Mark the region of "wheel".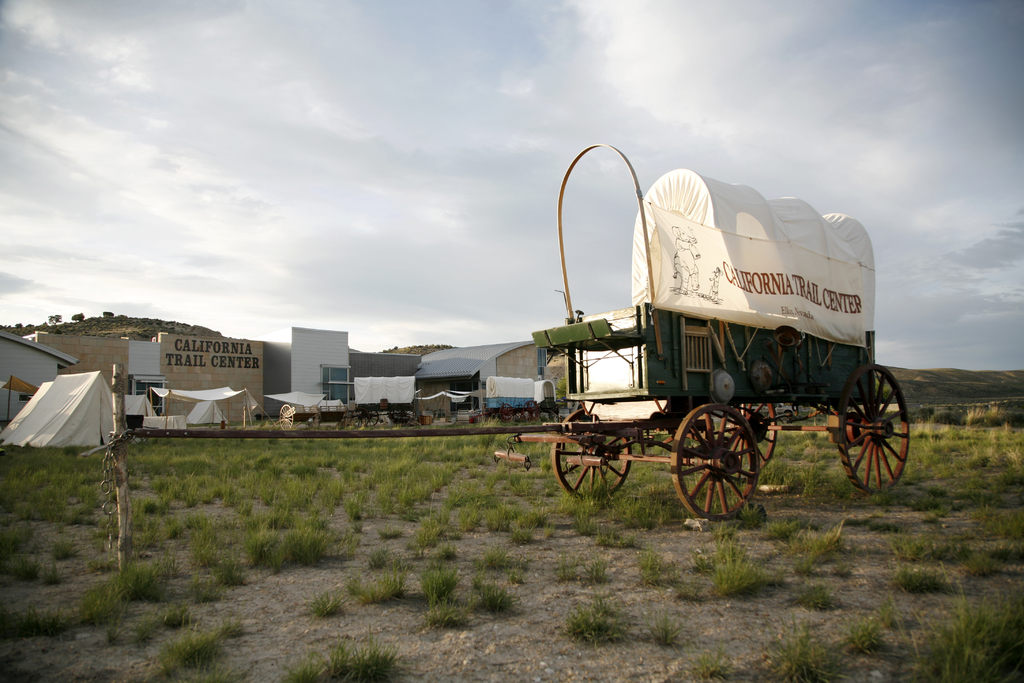
Region: (280, 402, 294, 431).
